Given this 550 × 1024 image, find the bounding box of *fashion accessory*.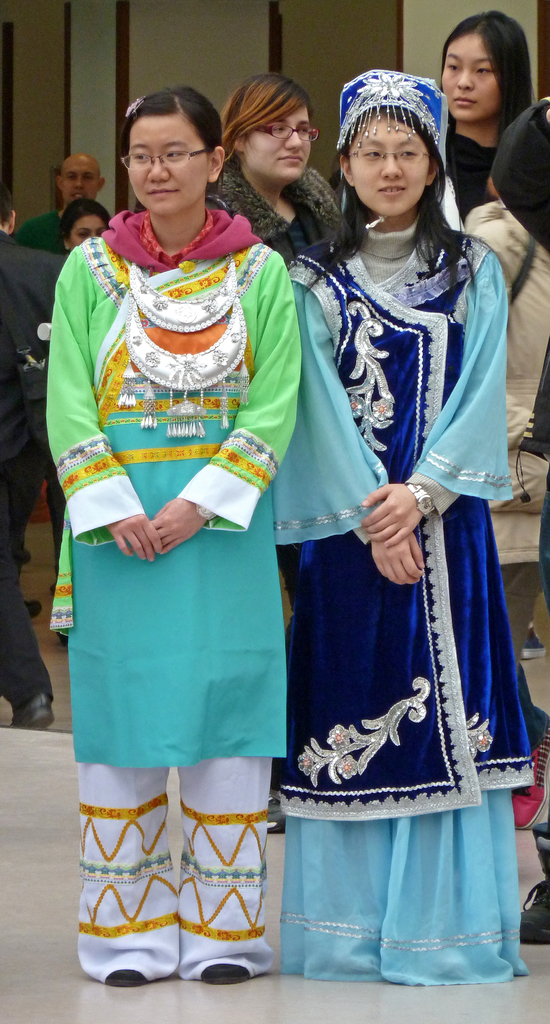
bbox=(193, 503, 219, 526).
